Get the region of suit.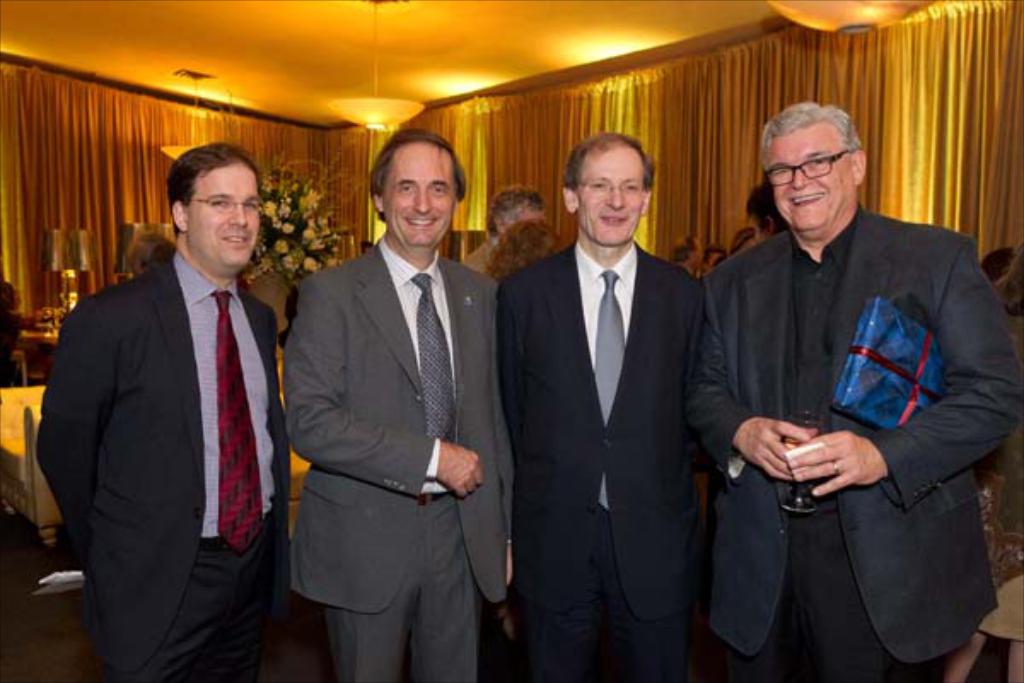
{"x1": 44, "y1": 131, "x2": 302, "y2": 682}.
